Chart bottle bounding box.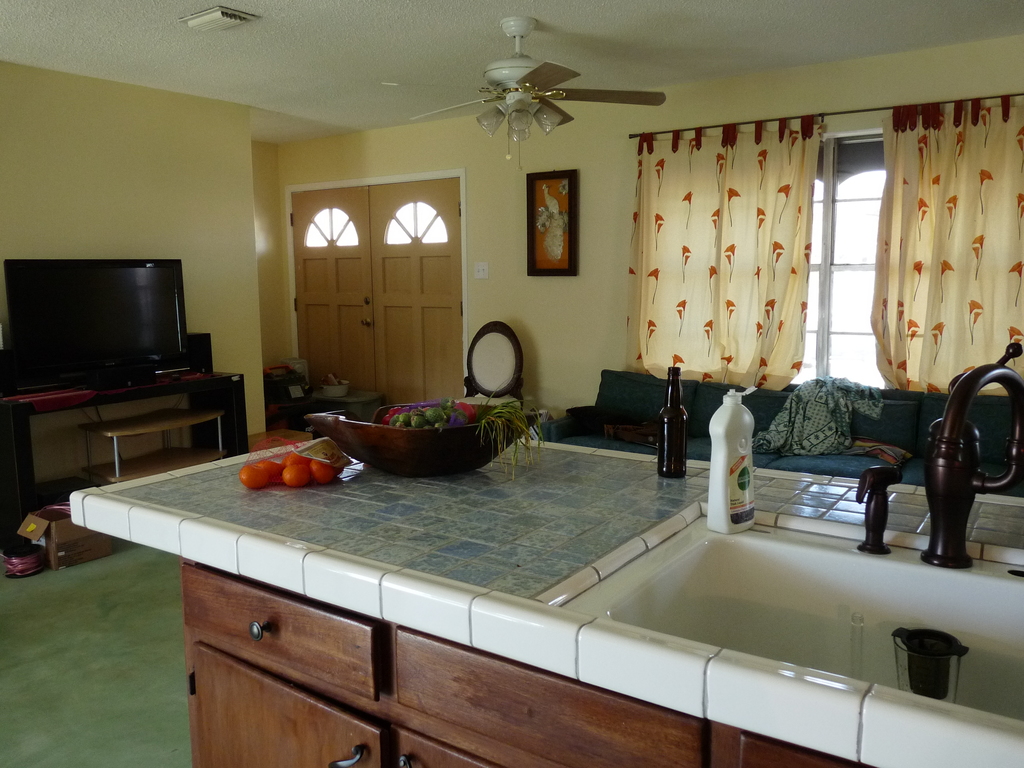
Charted: locate(658, 363, 687, 480).
